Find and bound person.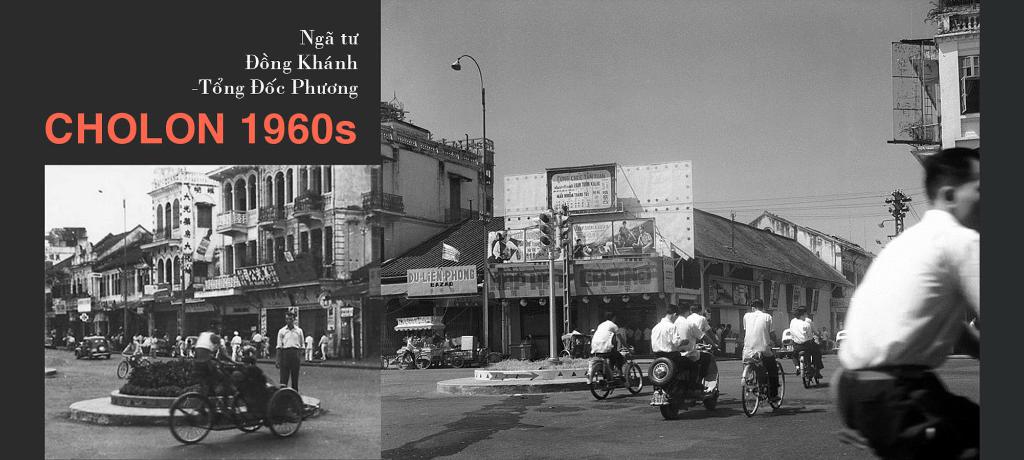
Bound: [x1=125, y1=343, x2=142, y2=365].
